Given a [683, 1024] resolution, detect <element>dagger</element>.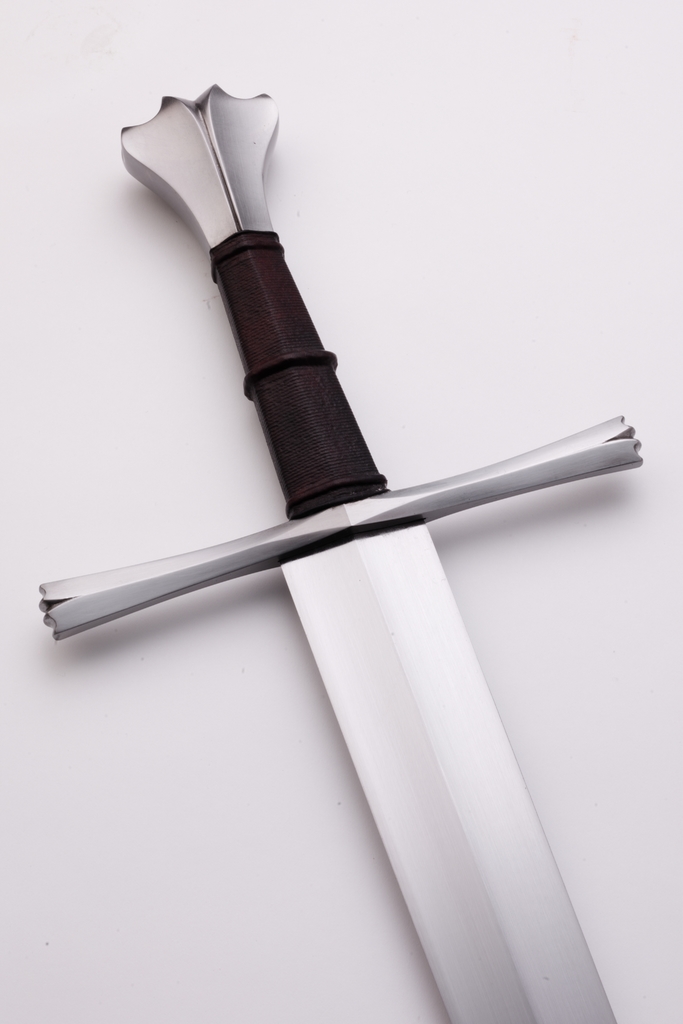
36 81 646 1023.
